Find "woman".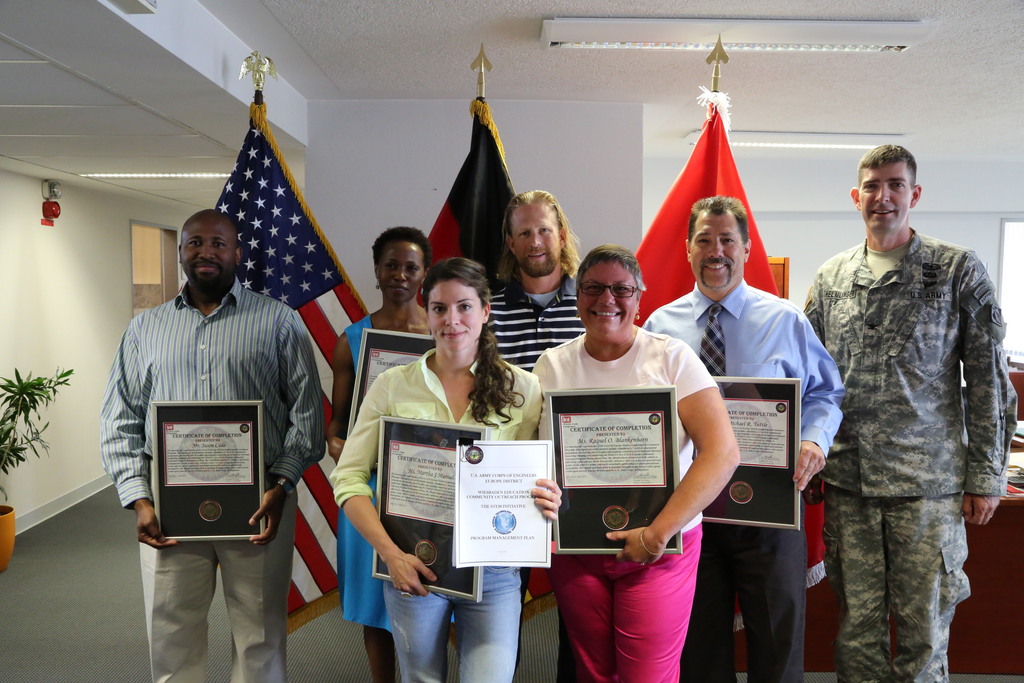
(325,228,459,682).
